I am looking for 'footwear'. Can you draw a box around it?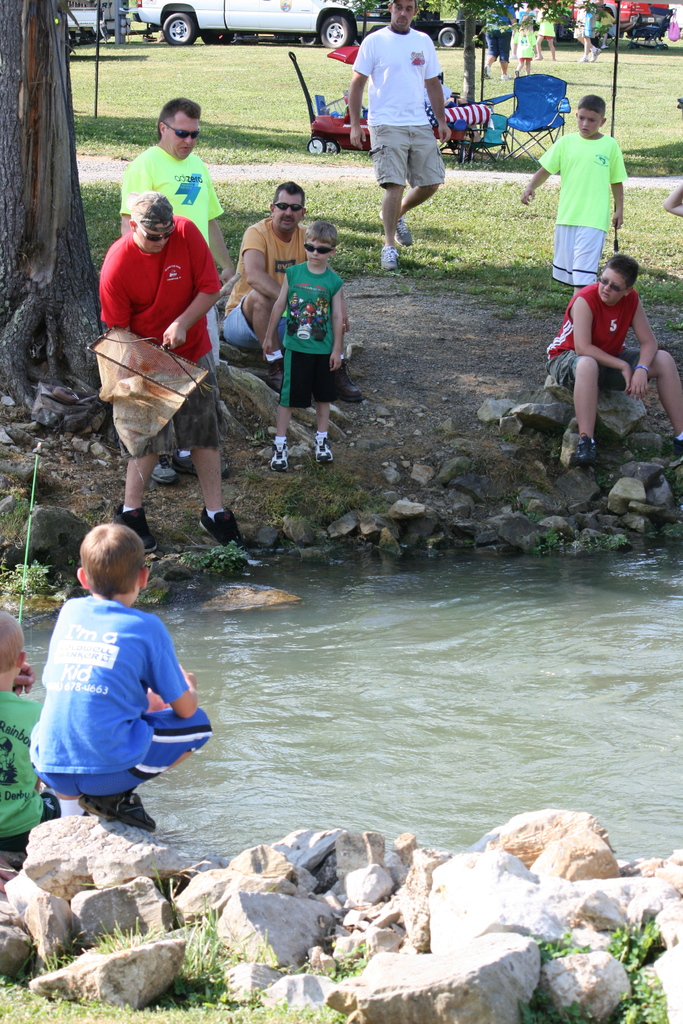
Sure, the bounding box is <bbox>600, 40, 607, 51</bbox>.
